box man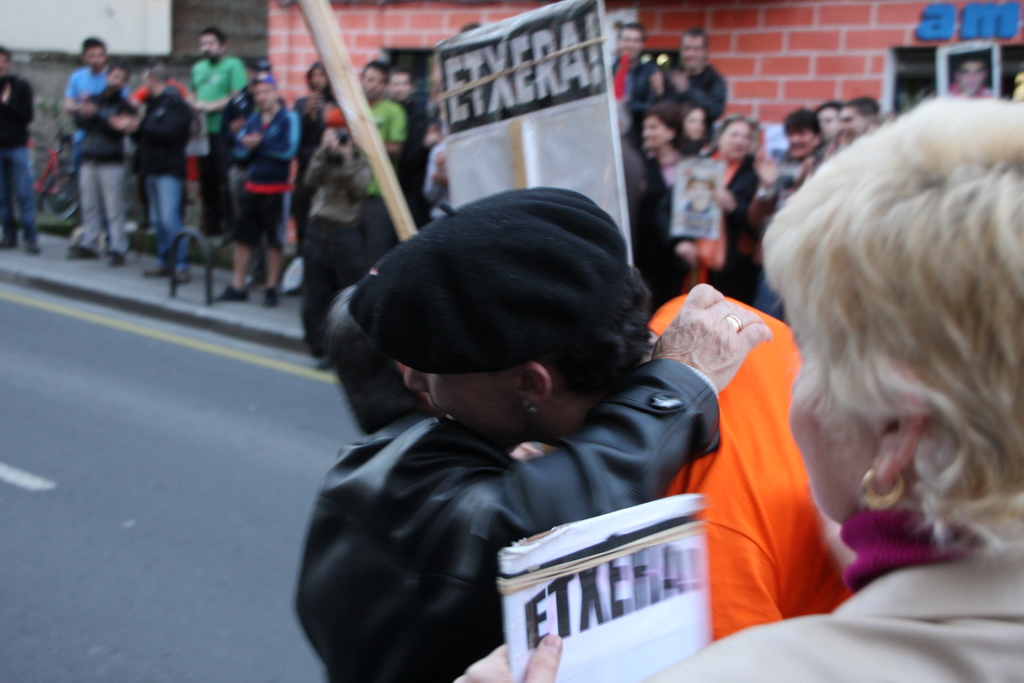
box=[383, 68, 433, 235]
